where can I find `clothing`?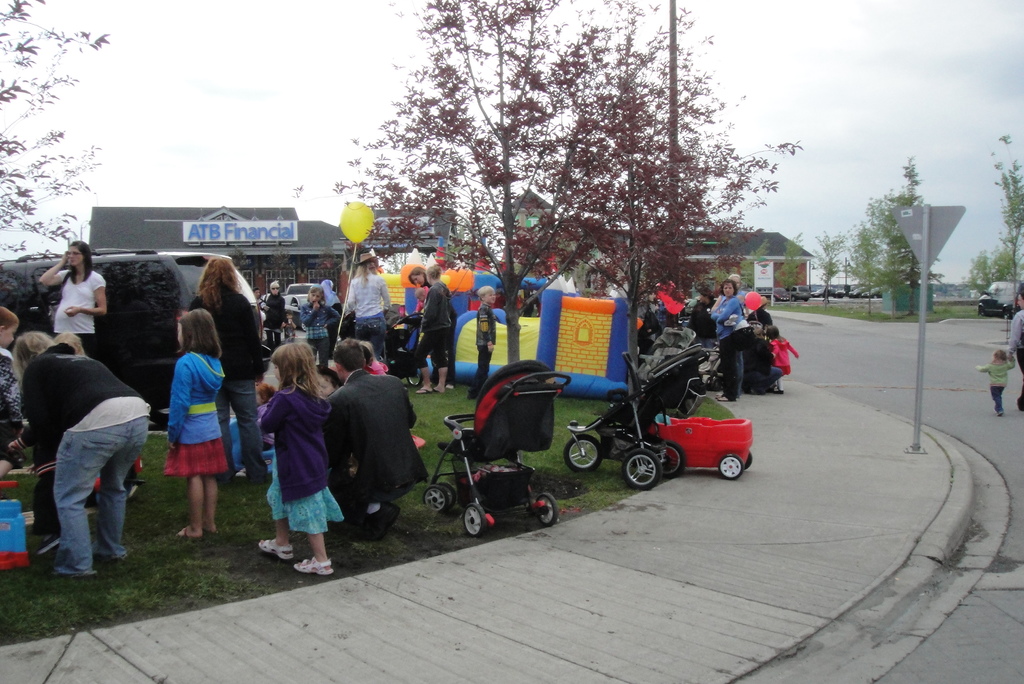
You can find it at 25, 335, 155, 569.
